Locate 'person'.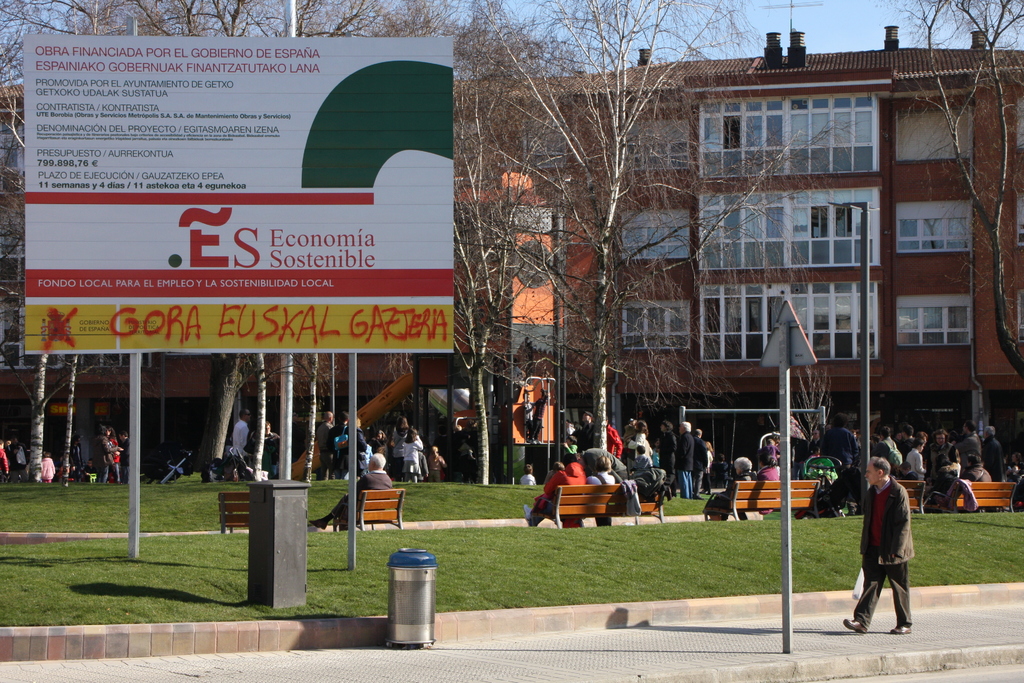
Bounding box: detection(868, 422, 899, 462).
